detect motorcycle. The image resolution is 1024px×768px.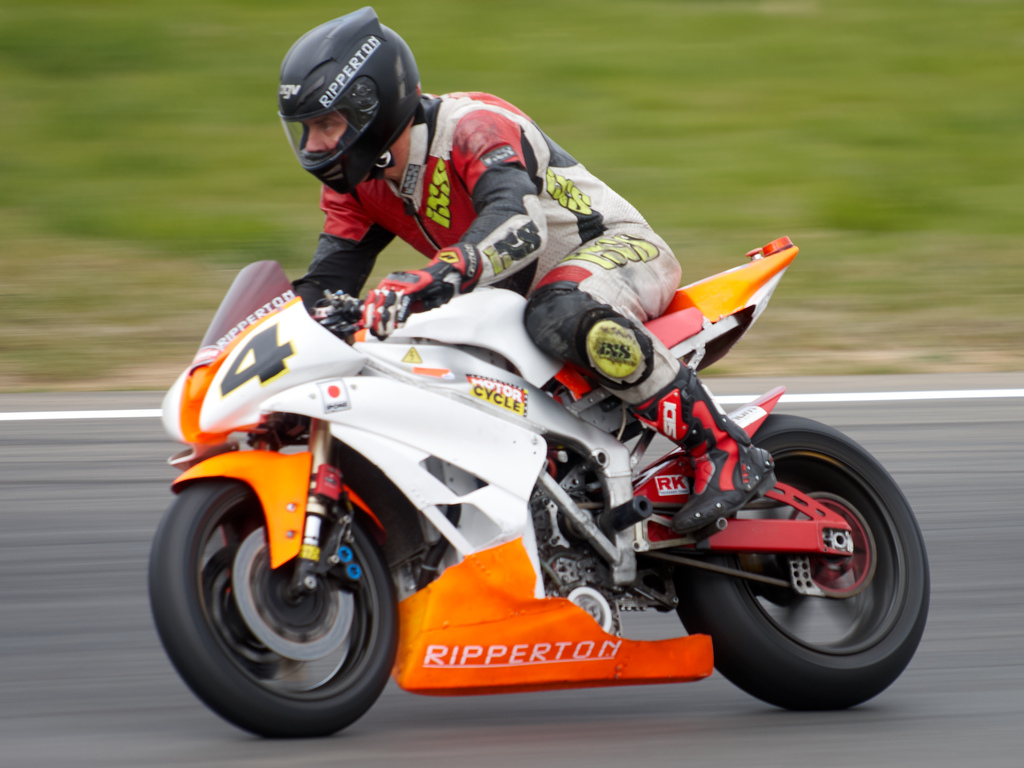
bbox(148, 259, 930, 741).
